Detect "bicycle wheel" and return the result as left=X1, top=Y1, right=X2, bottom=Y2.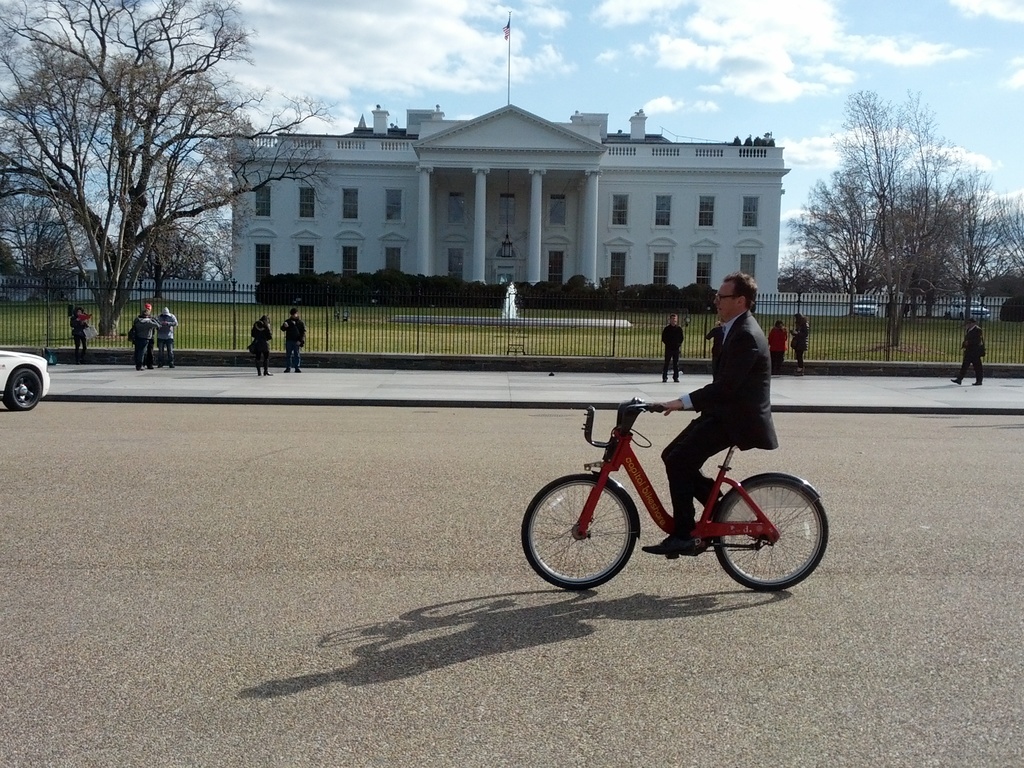
left=709, top=465, right=824, bottom=598.
